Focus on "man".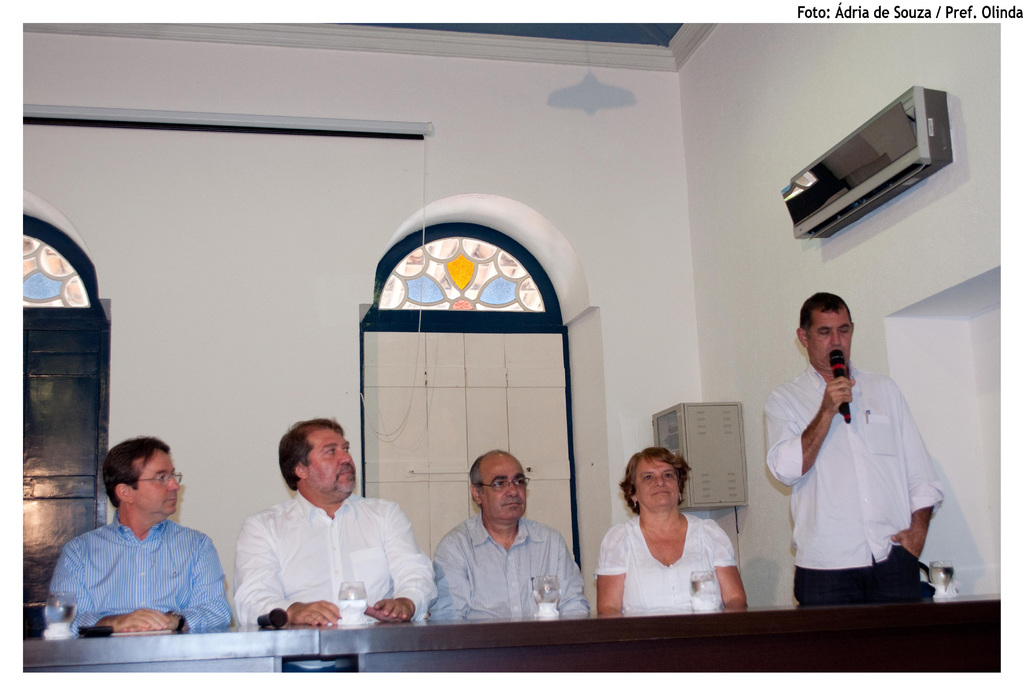
Focused at (left=429, top=449, right=590, bottom=618).
